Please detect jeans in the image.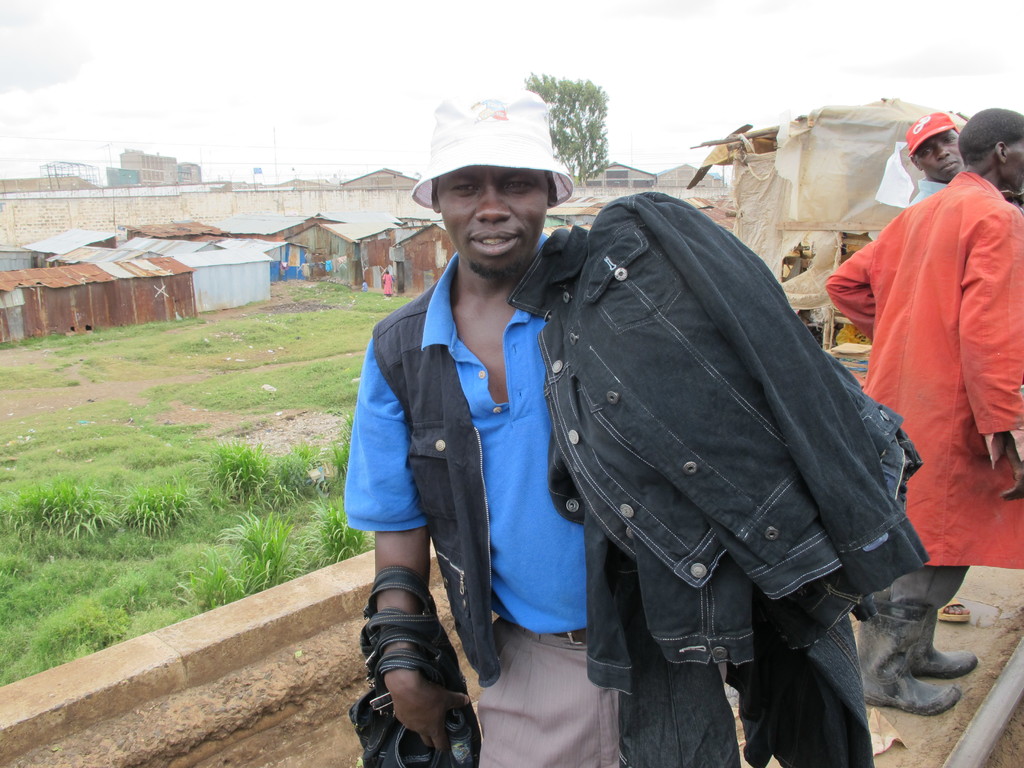
(889,567,972,611).
